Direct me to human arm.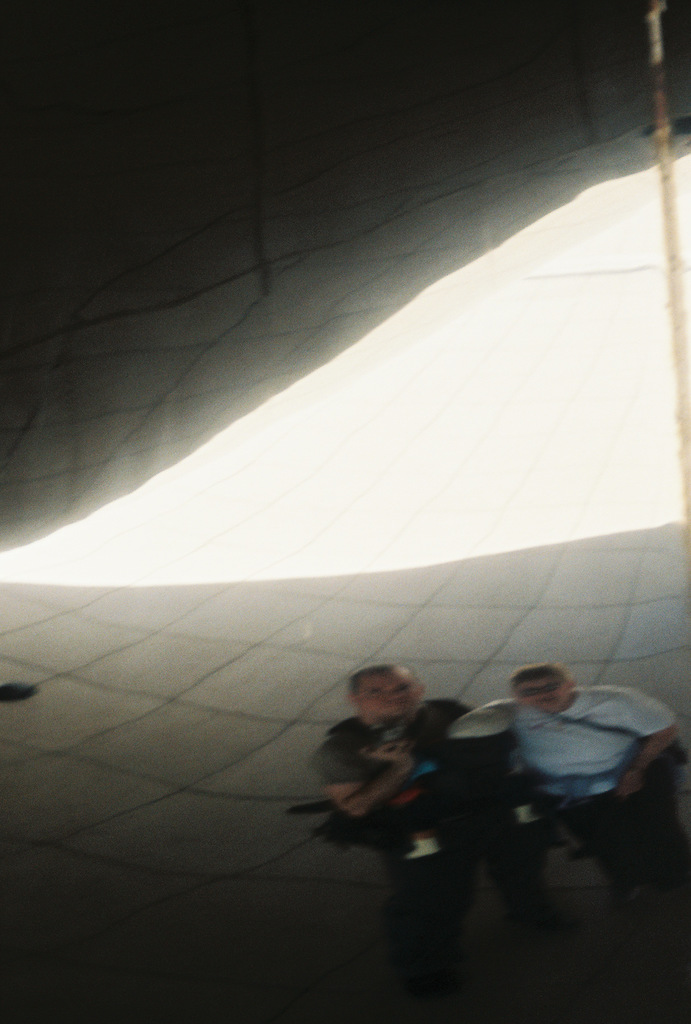
Direction: region(613, 687, 679, 798).
